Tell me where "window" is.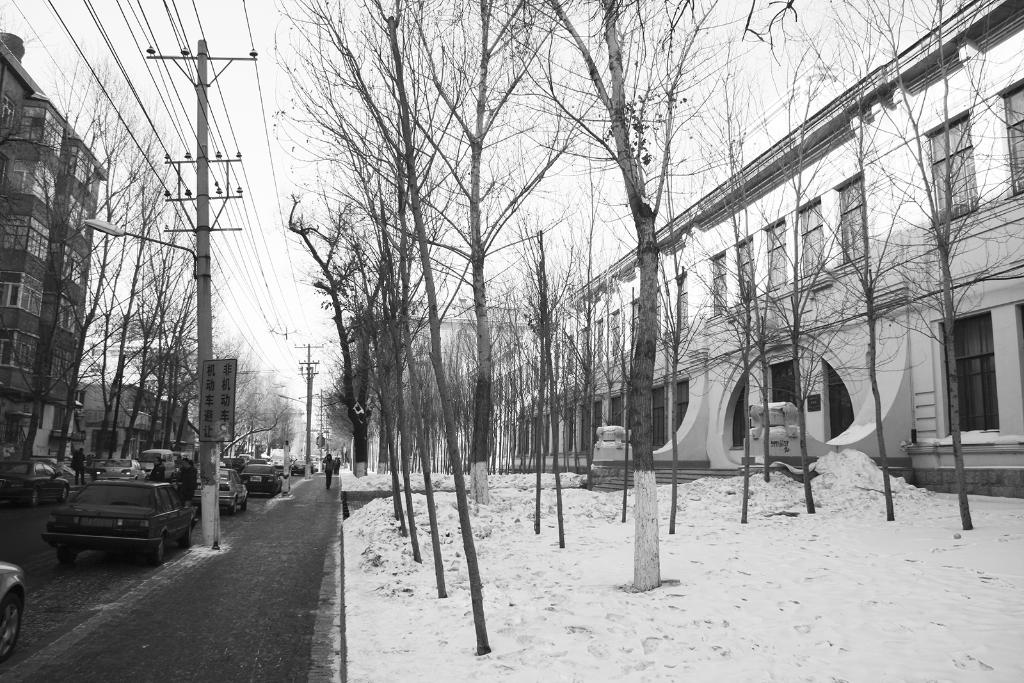
"window" is at {"x1": 710, "y1": 252, "x2": 724, "y2": 315}.
